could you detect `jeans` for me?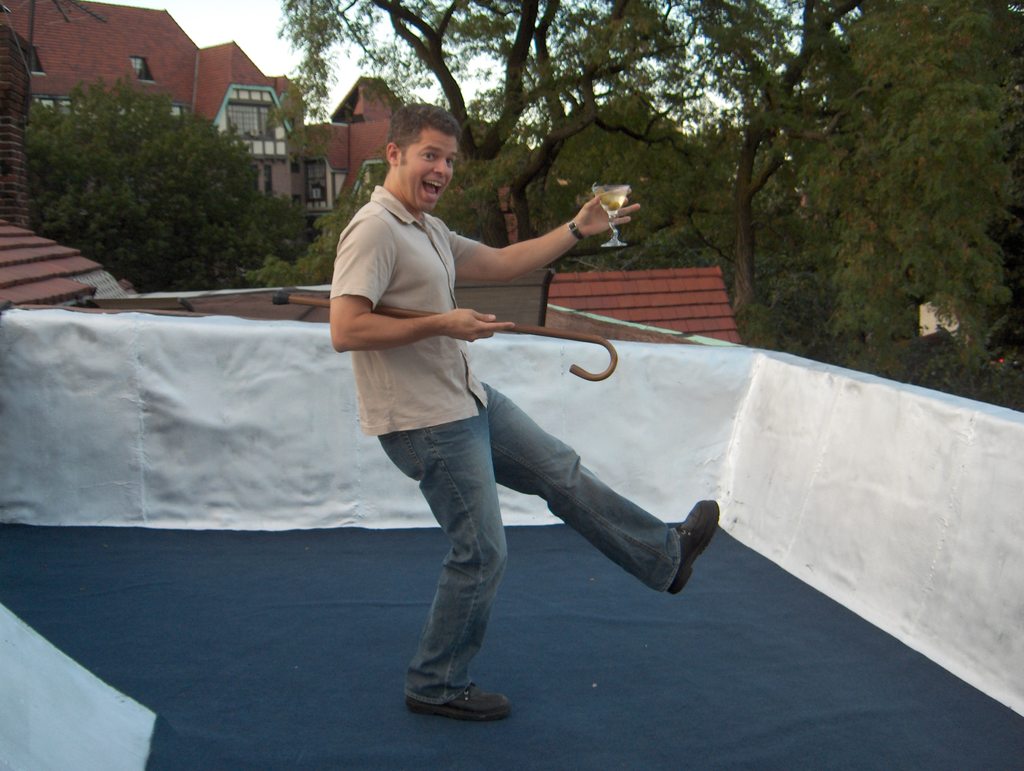
Detection result: [380,387,680,706].
